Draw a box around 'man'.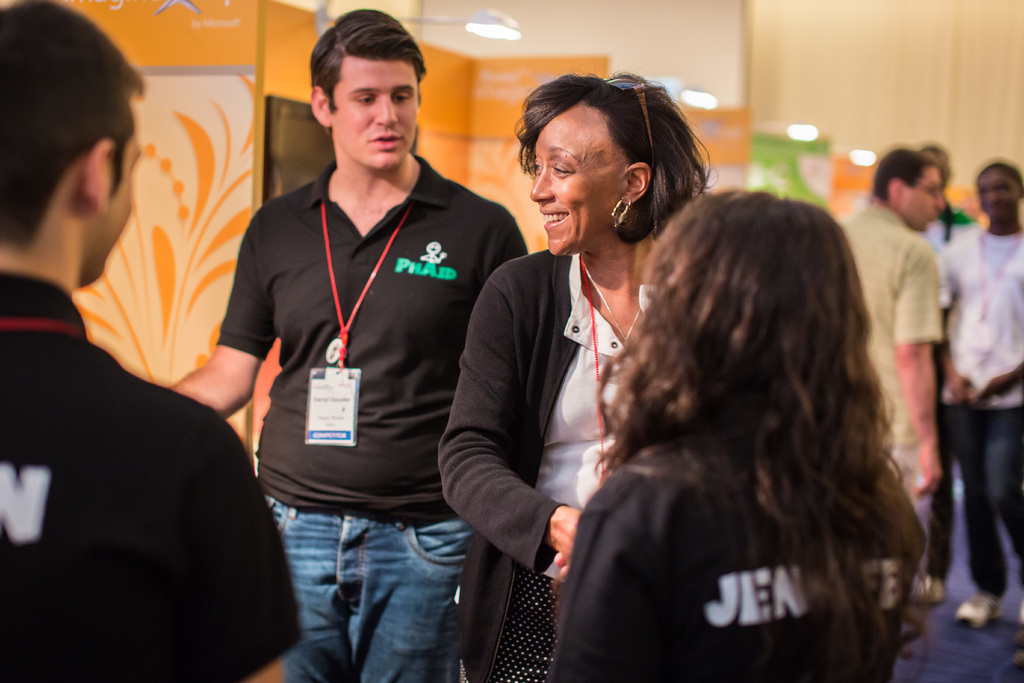
(left=0, top=0, right=312, bottom=680).
